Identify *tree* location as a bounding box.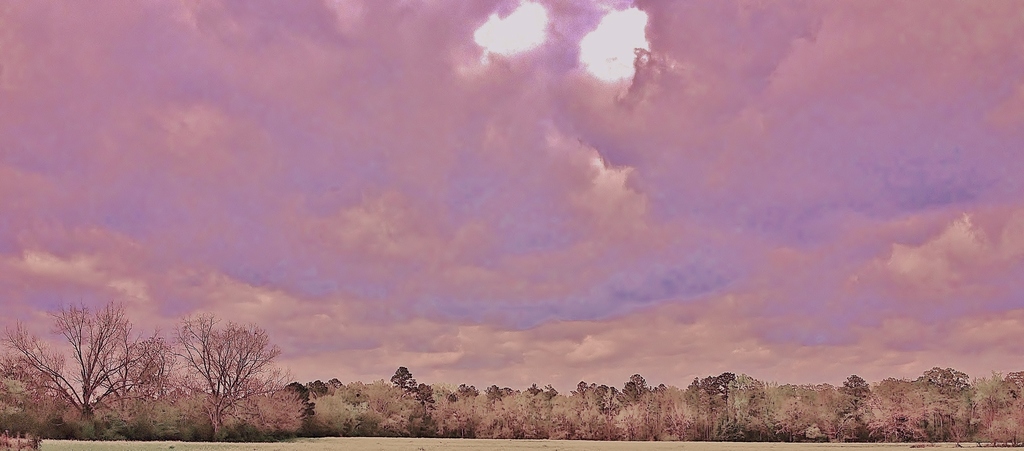
l=0, t=321, r=68, b=430.
